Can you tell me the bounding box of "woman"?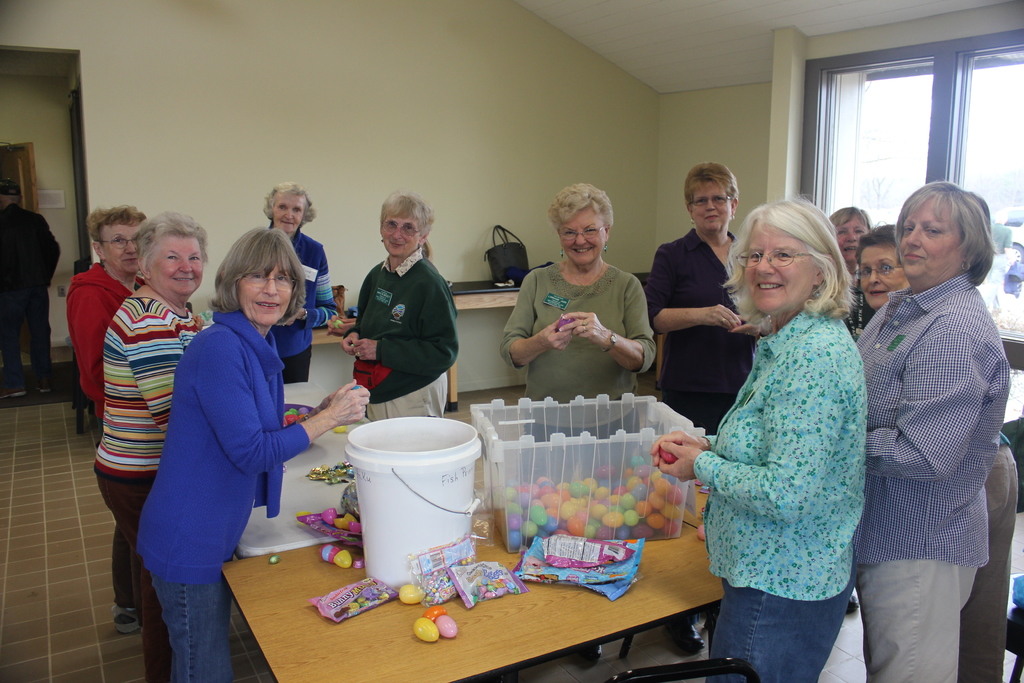
box(133, 224, 369, 682).
